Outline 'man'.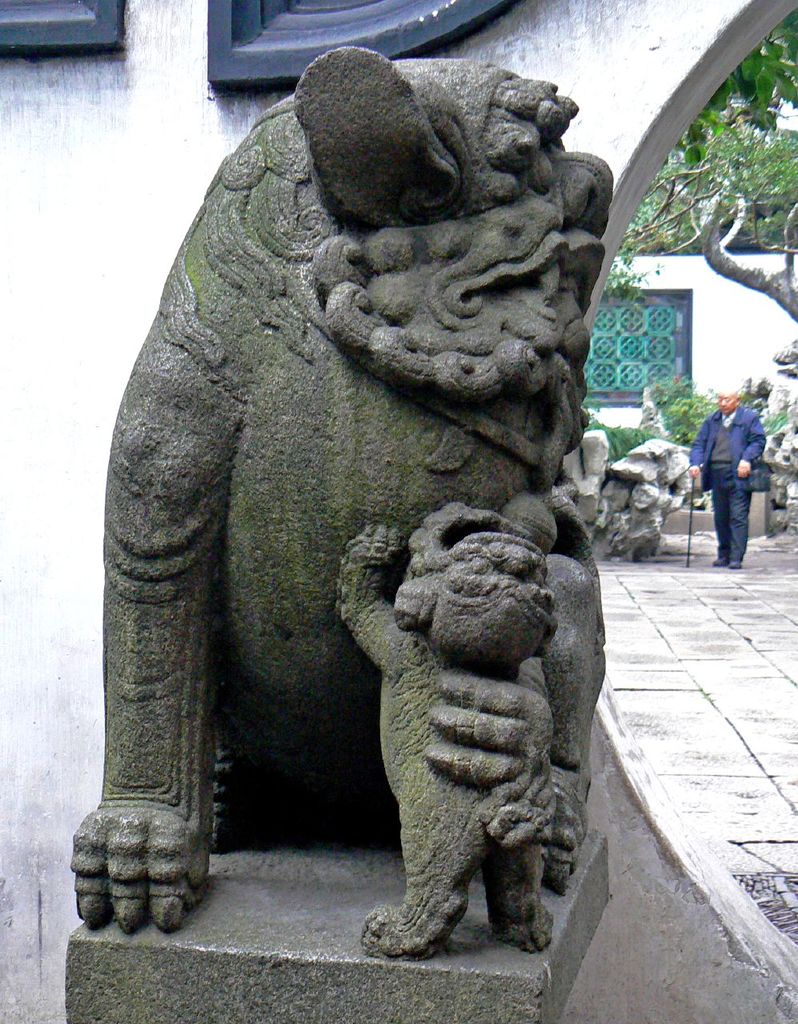
Outline: rect(690, 371, 788, 558).
